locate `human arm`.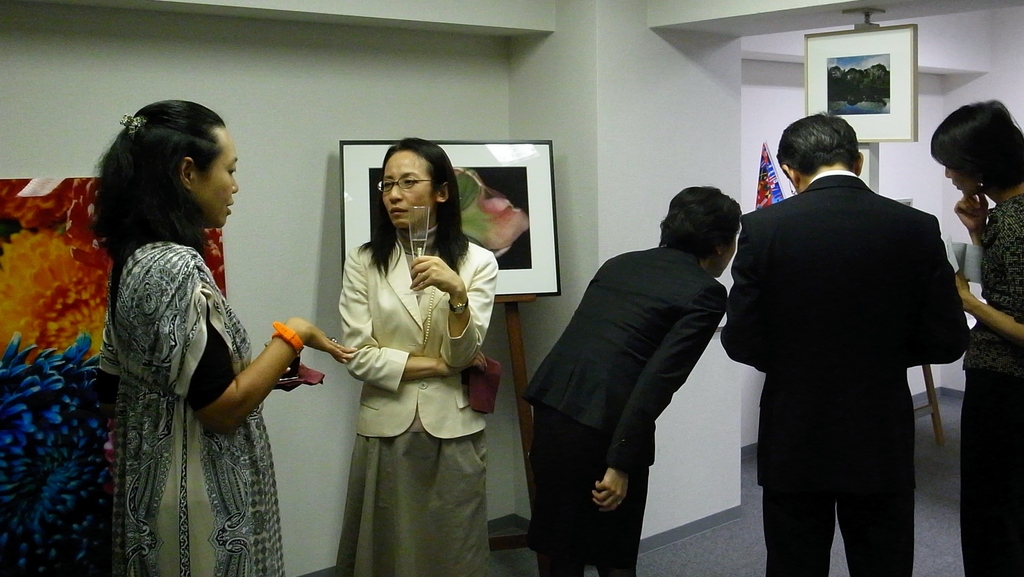
Bounding box: pyautogui.locateOnScreen(901, 217, 971, 370).
